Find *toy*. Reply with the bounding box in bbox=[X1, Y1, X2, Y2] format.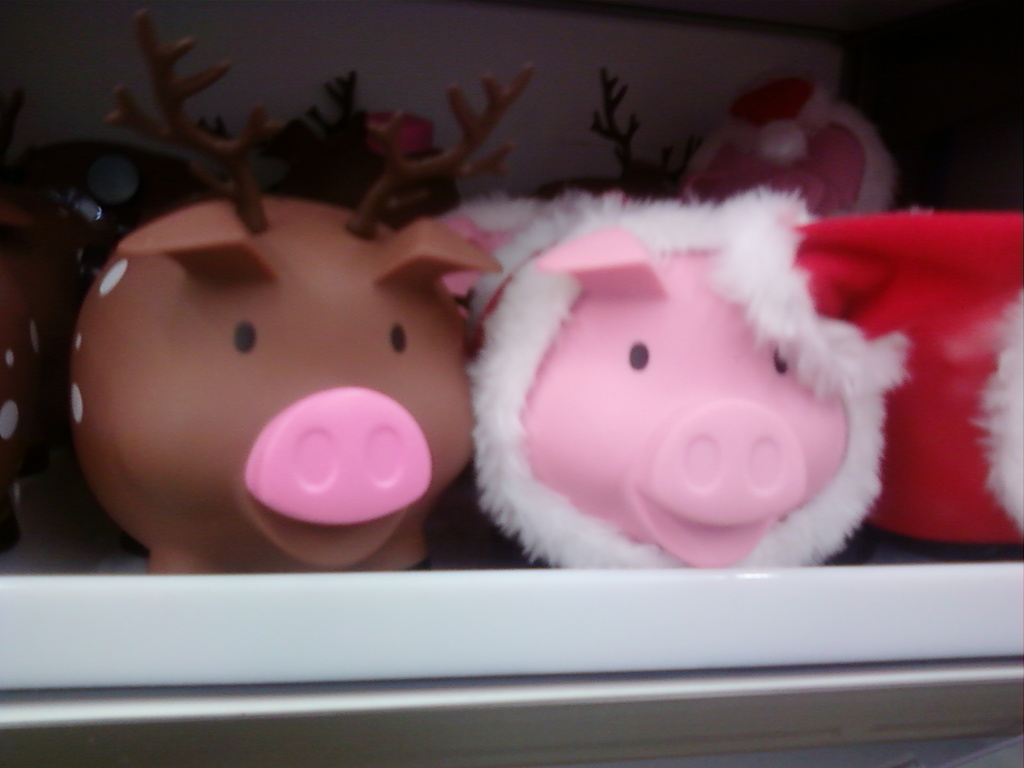
bbox=[458, 193, 888, 595].
